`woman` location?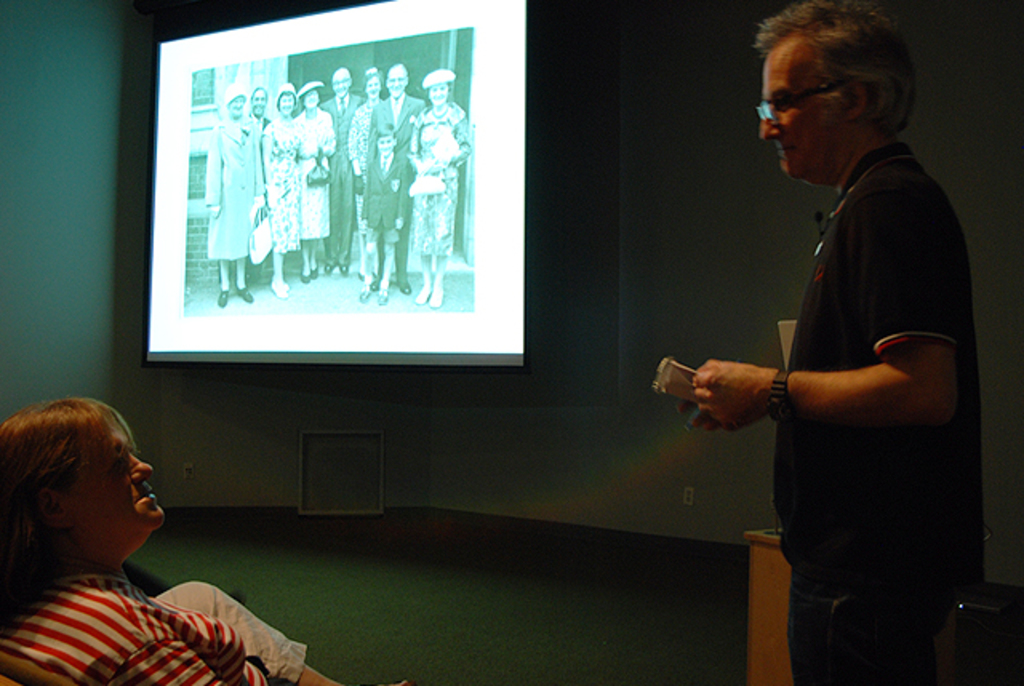
Rect(400, 69, 472, 313)
